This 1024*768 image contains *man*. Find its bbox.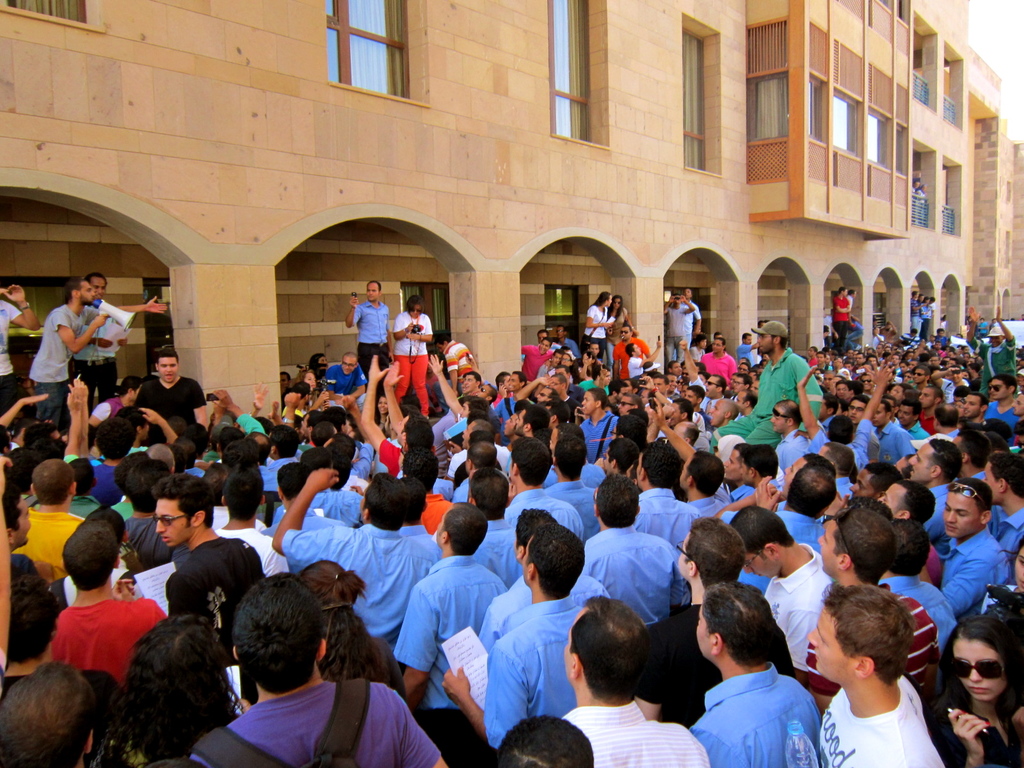
(x1=924, y1=294, x2=934, y2=346).
